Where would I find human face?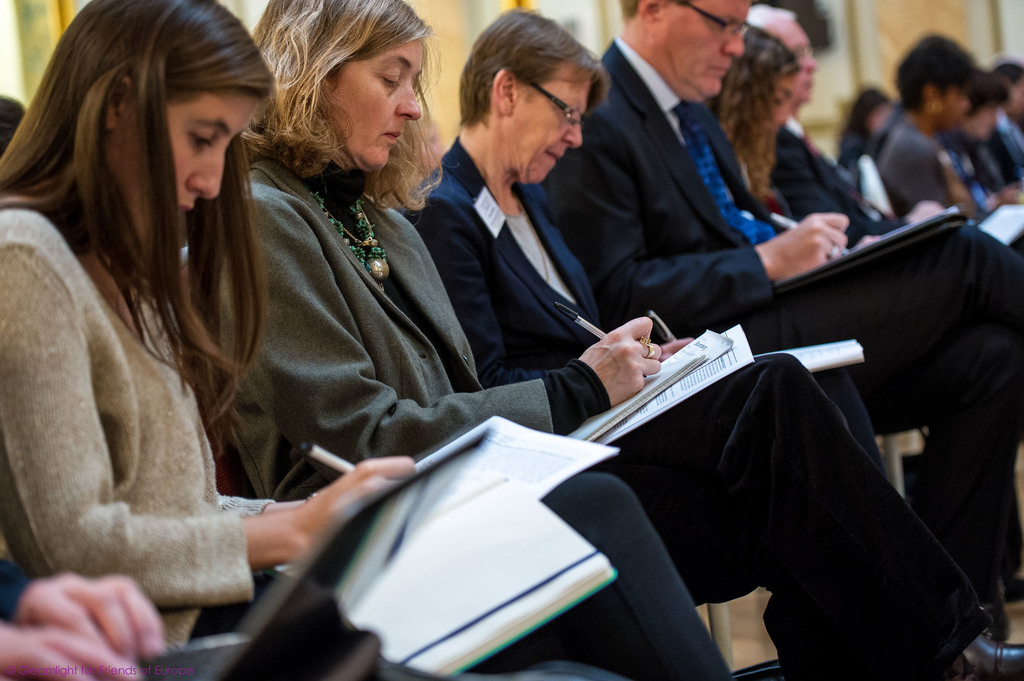
At [938, 83, 971, 132].
